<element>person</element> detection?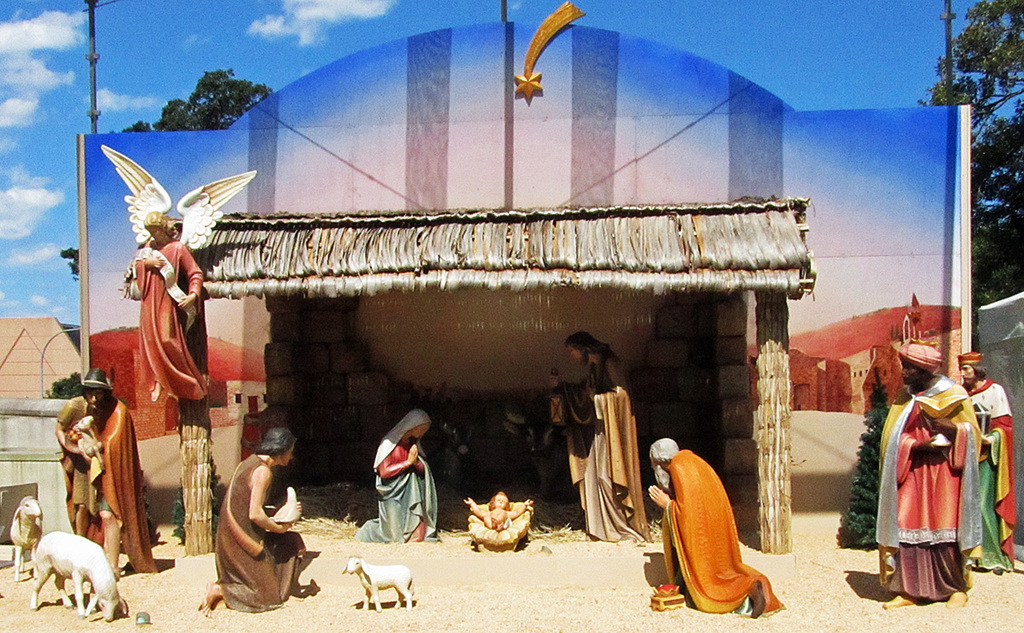
{"x1": 364, "y1": 425, "x2": 434, "y2": 555}
